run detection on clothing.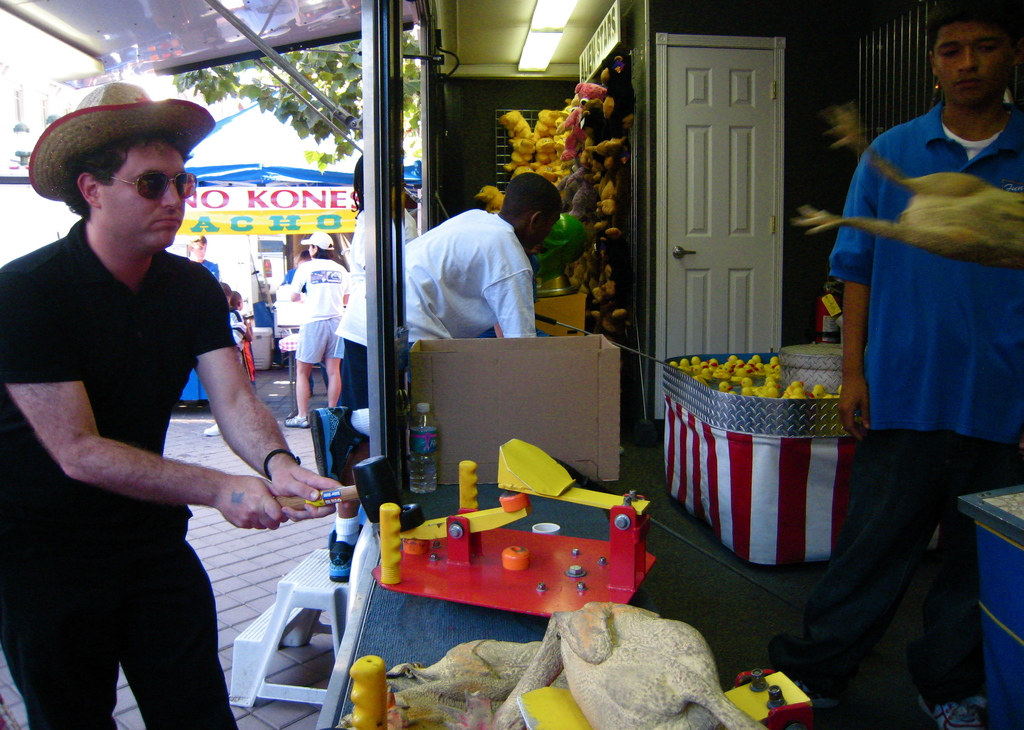
Result: left=330, top=204, right=420, bottom=467.
